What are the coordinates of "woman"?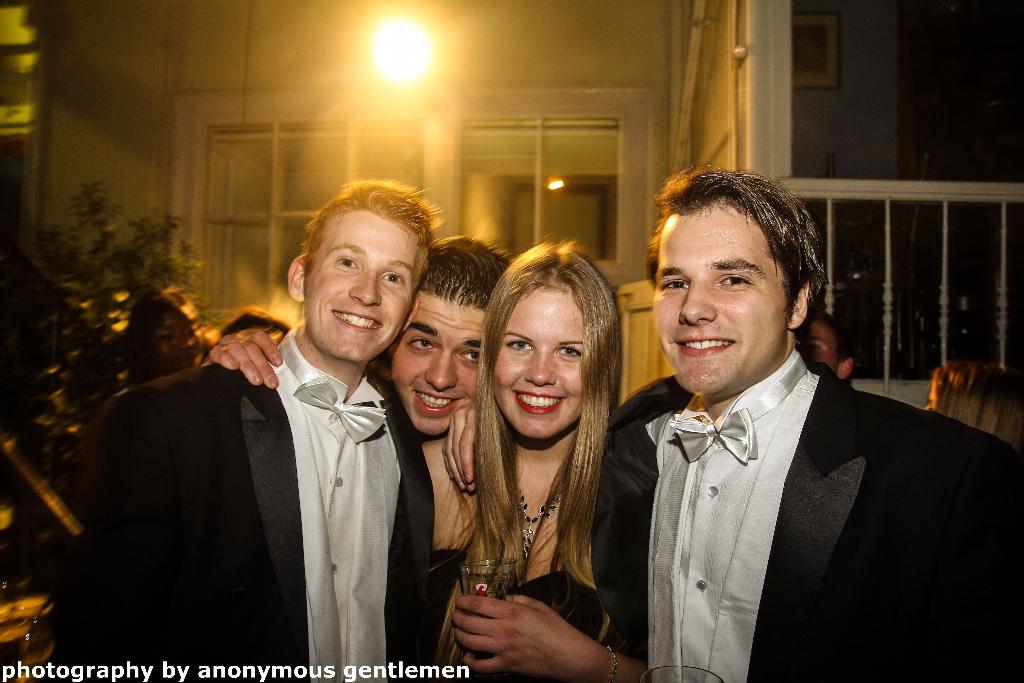
<box>124,286,214,394</box>.
